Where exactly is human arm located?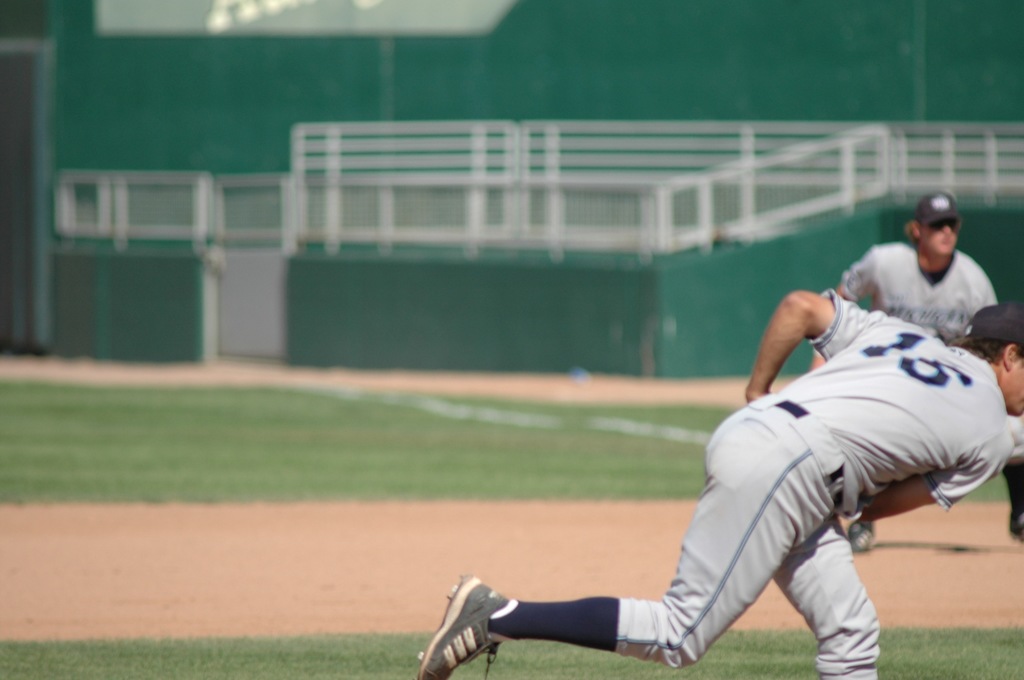
Its bounding box is box(811, 248, 879, 371).
